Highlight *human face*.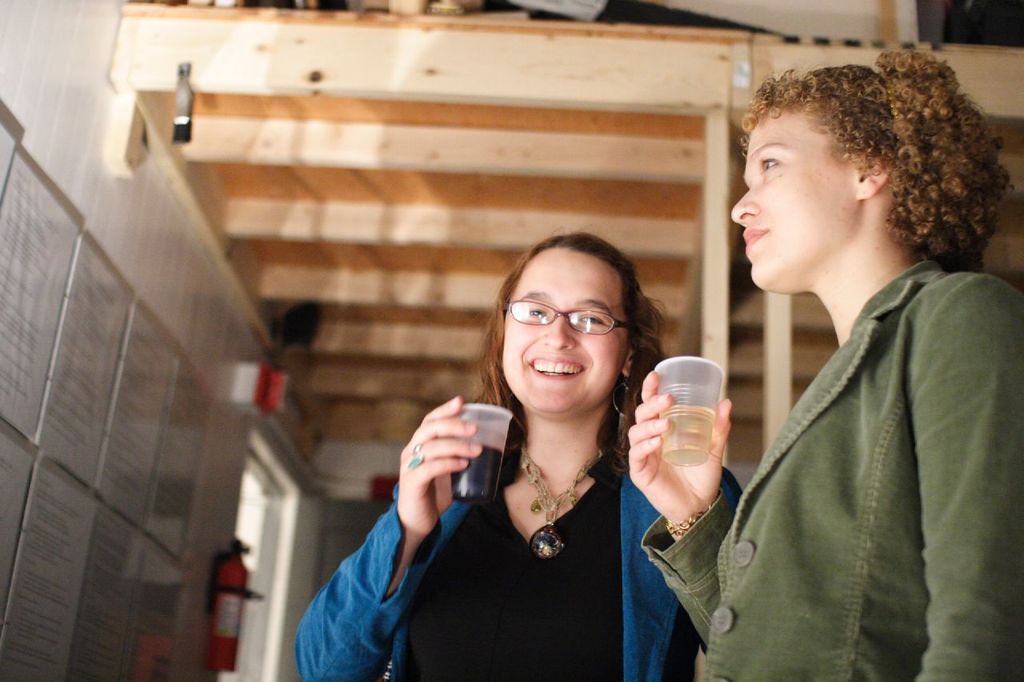
Highlighted region: box=[502, 241, 626, 417].
